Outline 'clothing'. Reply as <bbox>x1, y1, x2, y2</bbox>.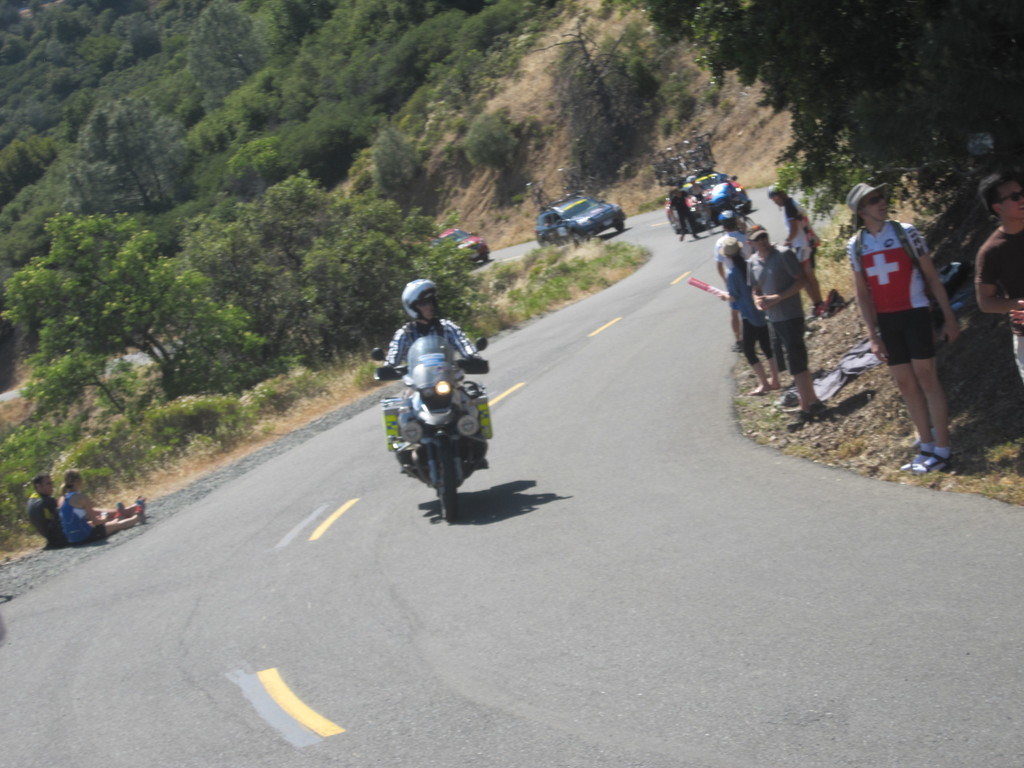
<bbox>753, 243, 820, 392</bbox>.
